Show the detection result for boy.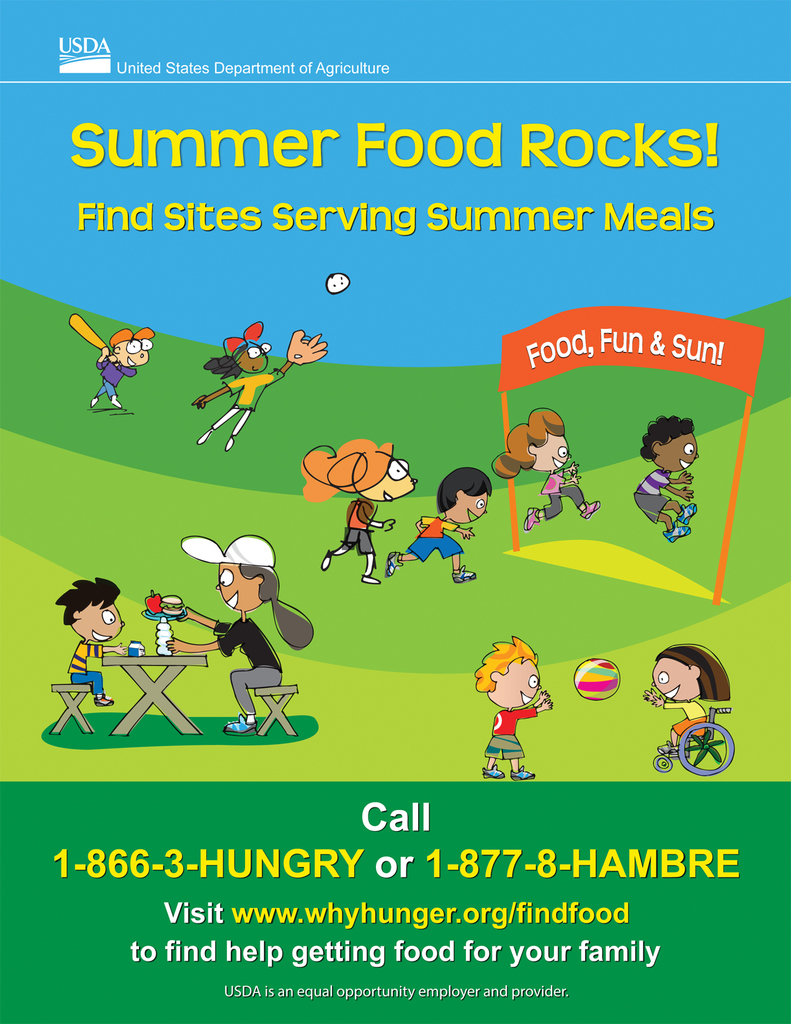
bbox=[55, 578, 127, 706].
